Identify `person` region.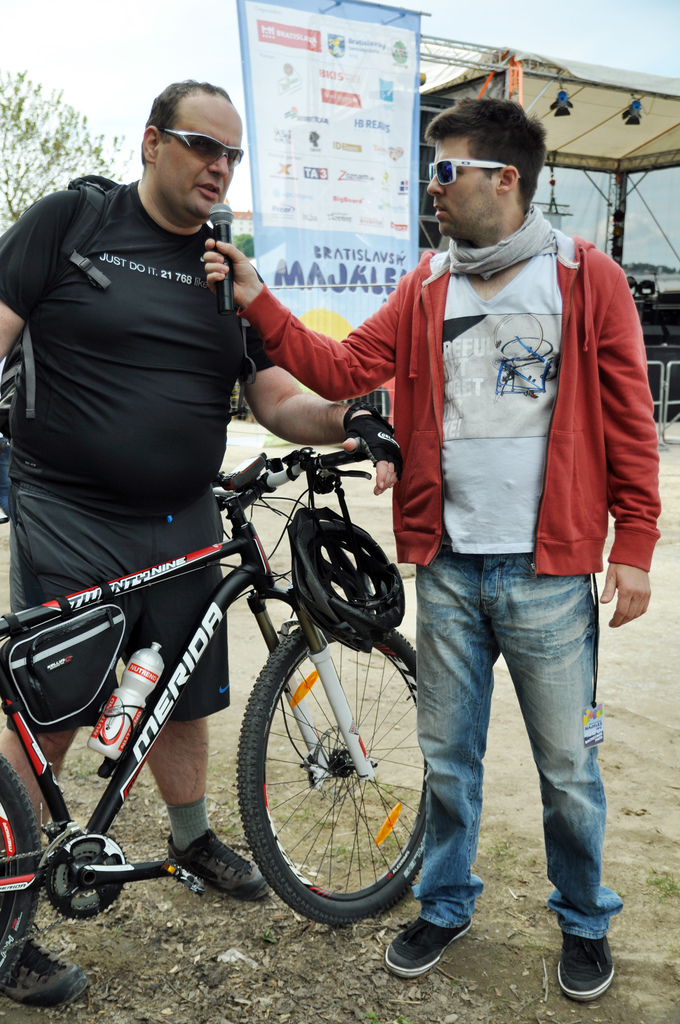
Region: {"x1": 202, "y1": 99, "x2": 654, "y2": 1002}.
